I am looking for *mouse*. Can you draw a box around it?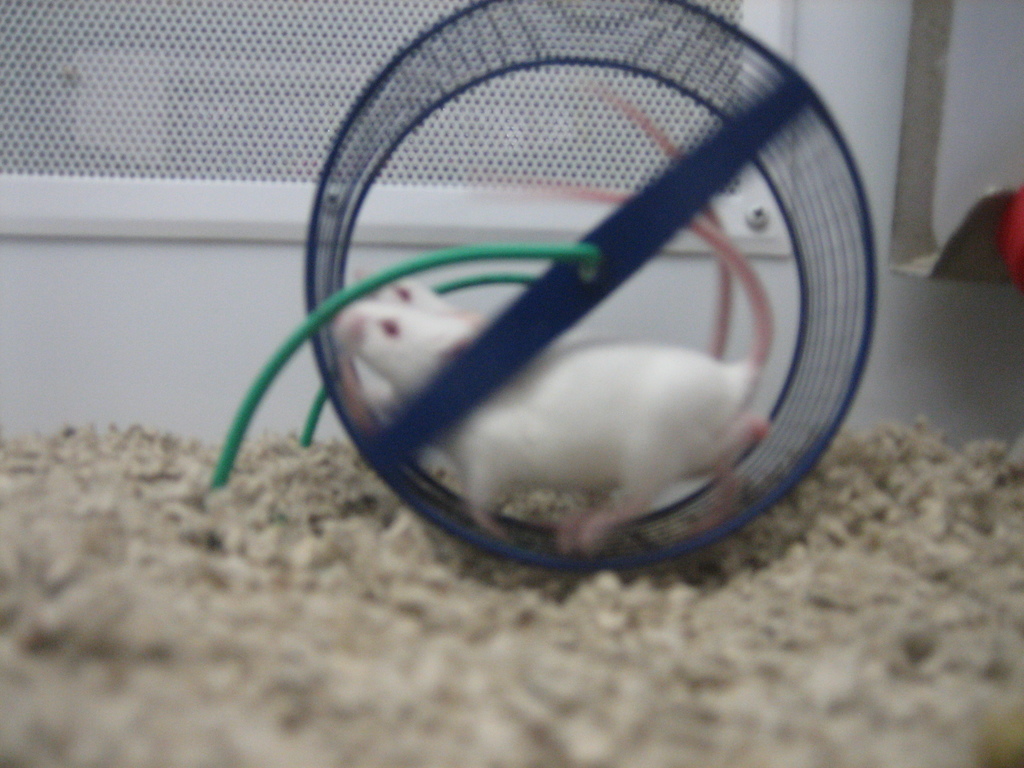
Sure, the bounding box is {"left": 336, "top": 308, "right": 755, "bottom": 545}.
